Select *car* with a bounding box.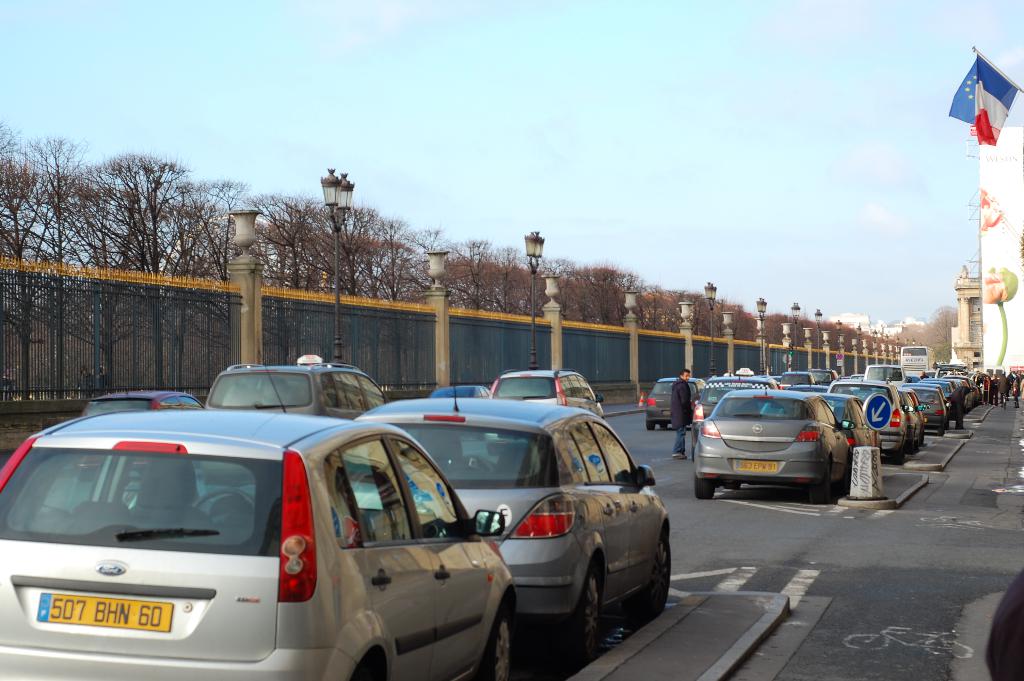
crop(685, 390, 862, 498).
